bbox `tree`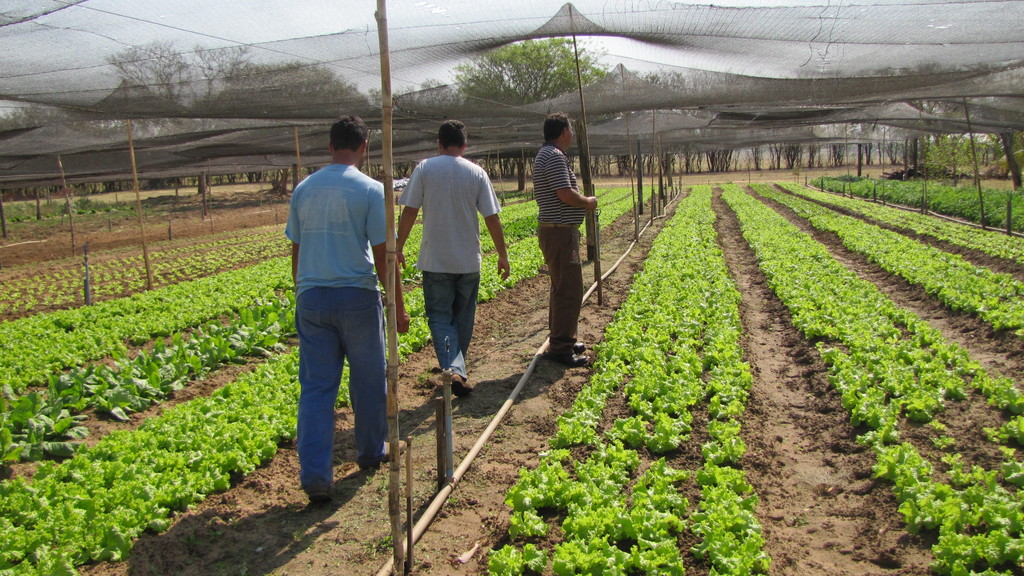
197,38,237,93
